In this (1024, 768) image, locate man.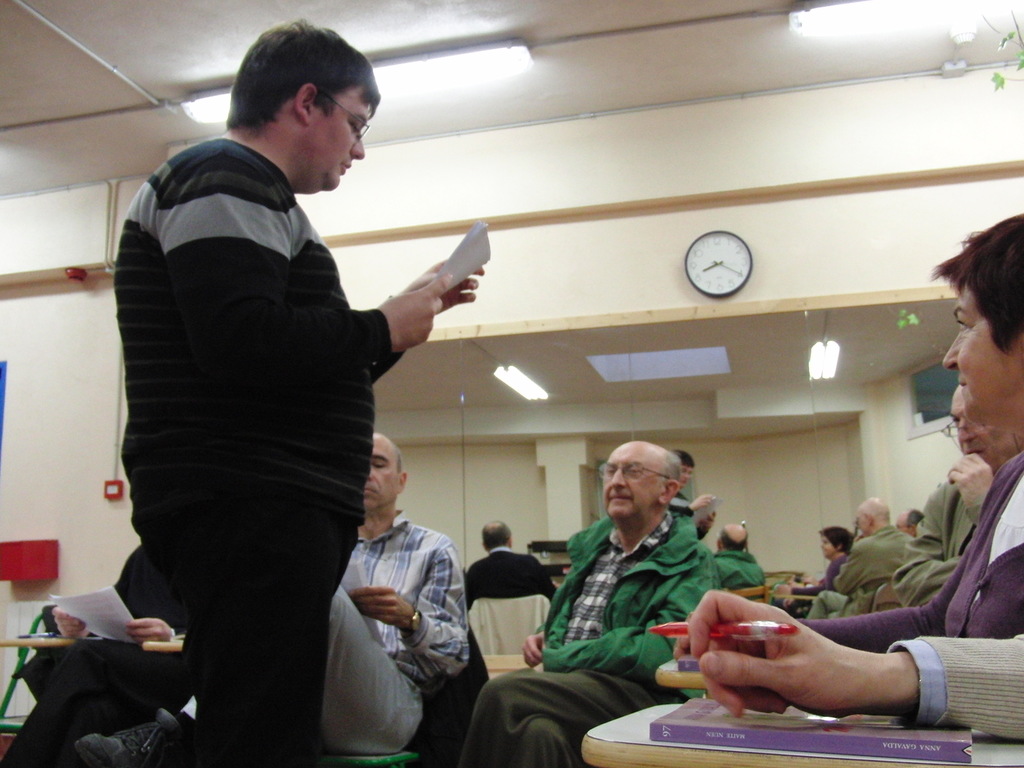
Bounding box: (x1=892, y1=384, x2=1017, y2=605).
